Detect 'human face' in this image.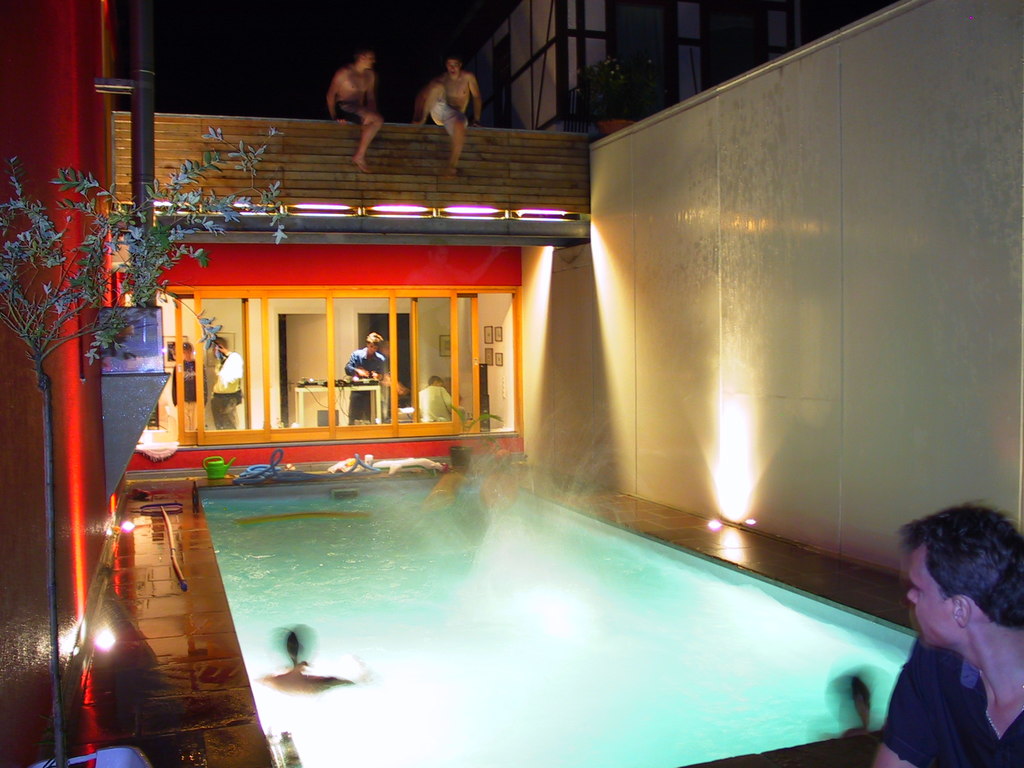
Detection: (left=899, top=540, right=954, bottom=655).
